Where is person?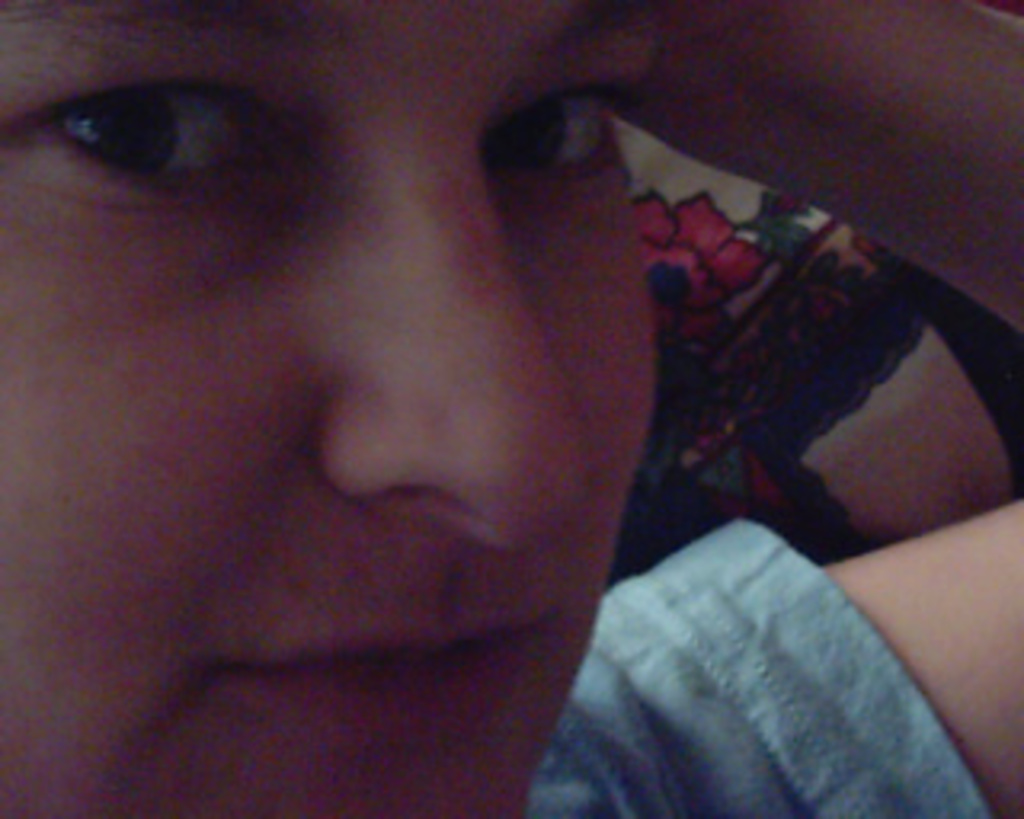
0:0:1021:816.
